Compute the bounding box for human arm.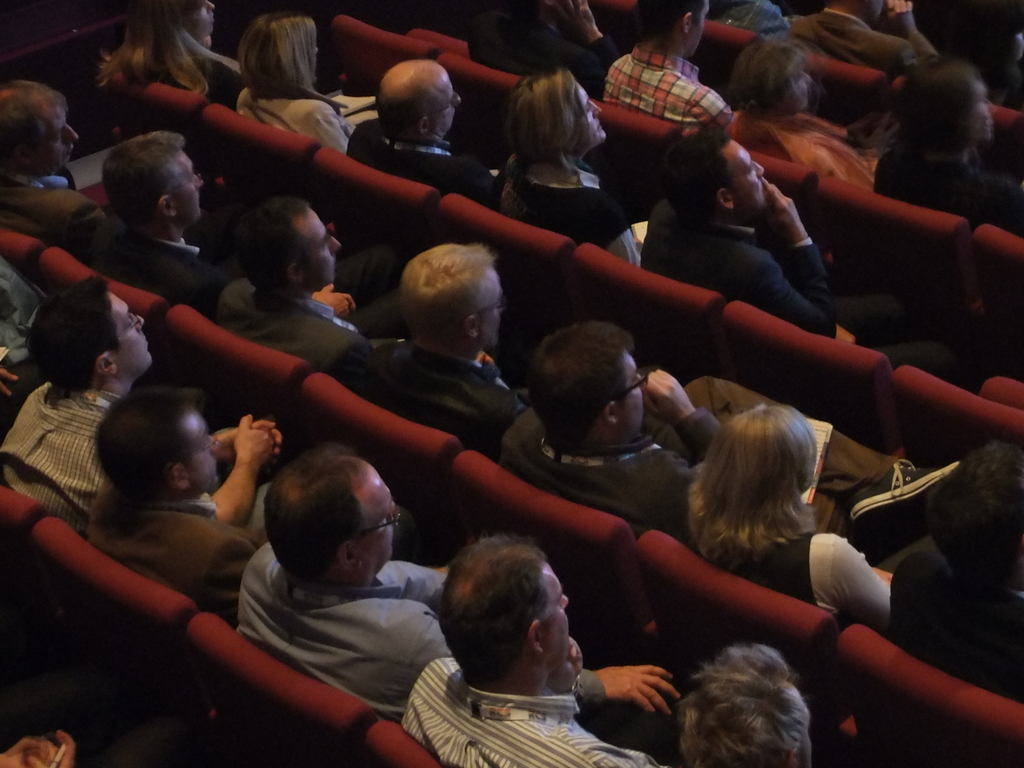
636:365:724:526.
